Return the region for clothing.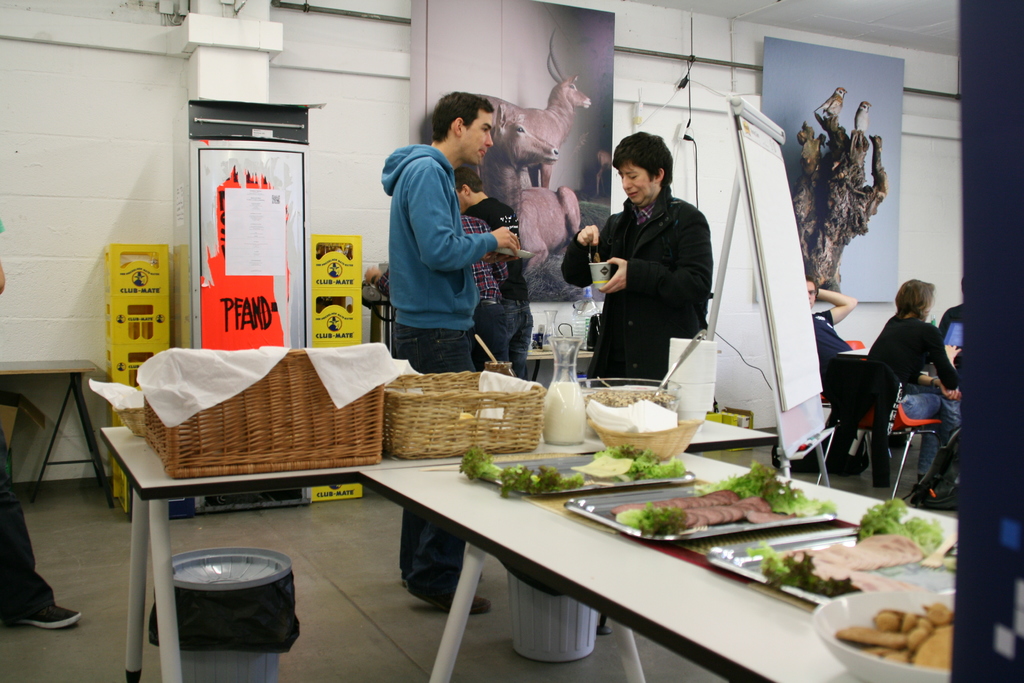
{"x1": 0, "y1": 416, "x2": 76, "y2": 642}.
